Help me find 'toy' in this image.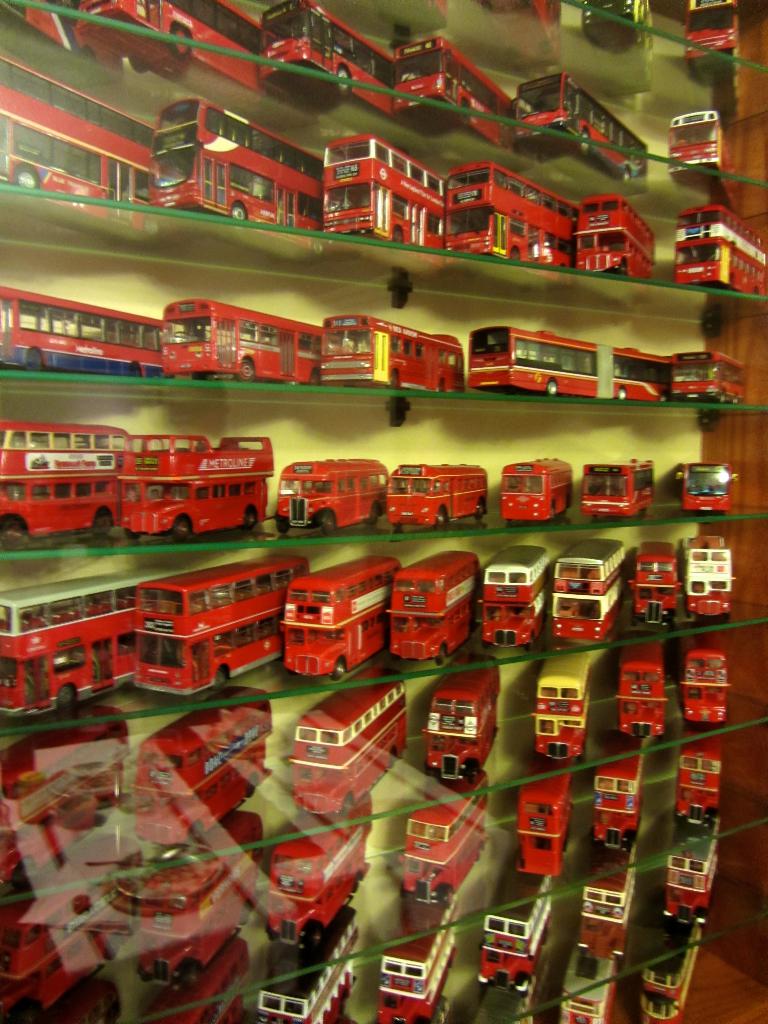
Found it: bbox=(667, 109, 746, 212).
